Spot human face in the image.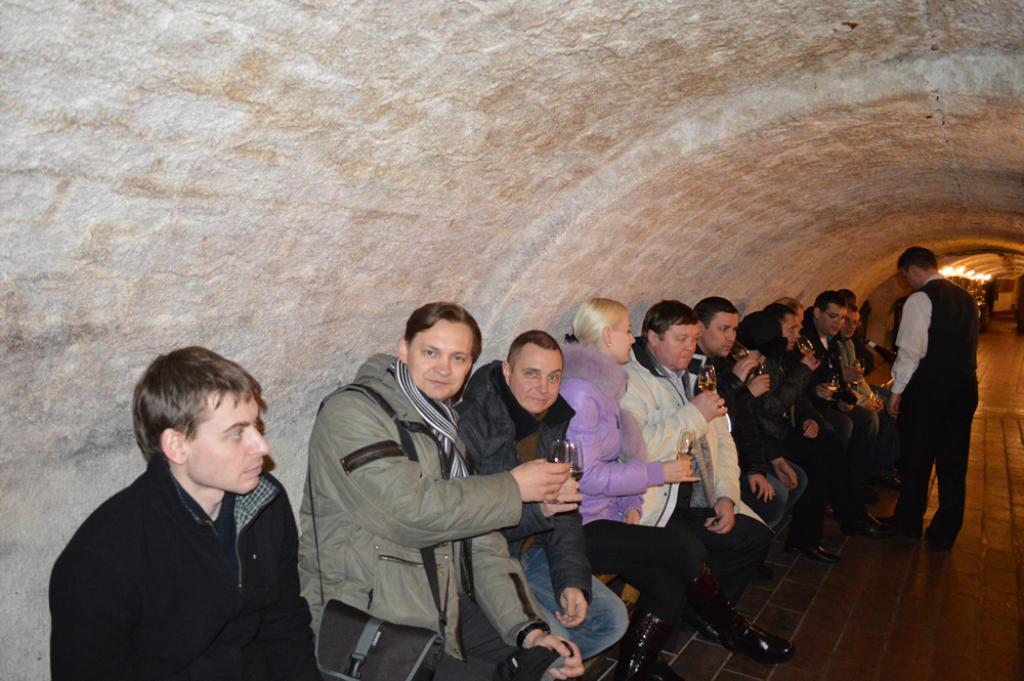
human face found at 652 322 697 373.
